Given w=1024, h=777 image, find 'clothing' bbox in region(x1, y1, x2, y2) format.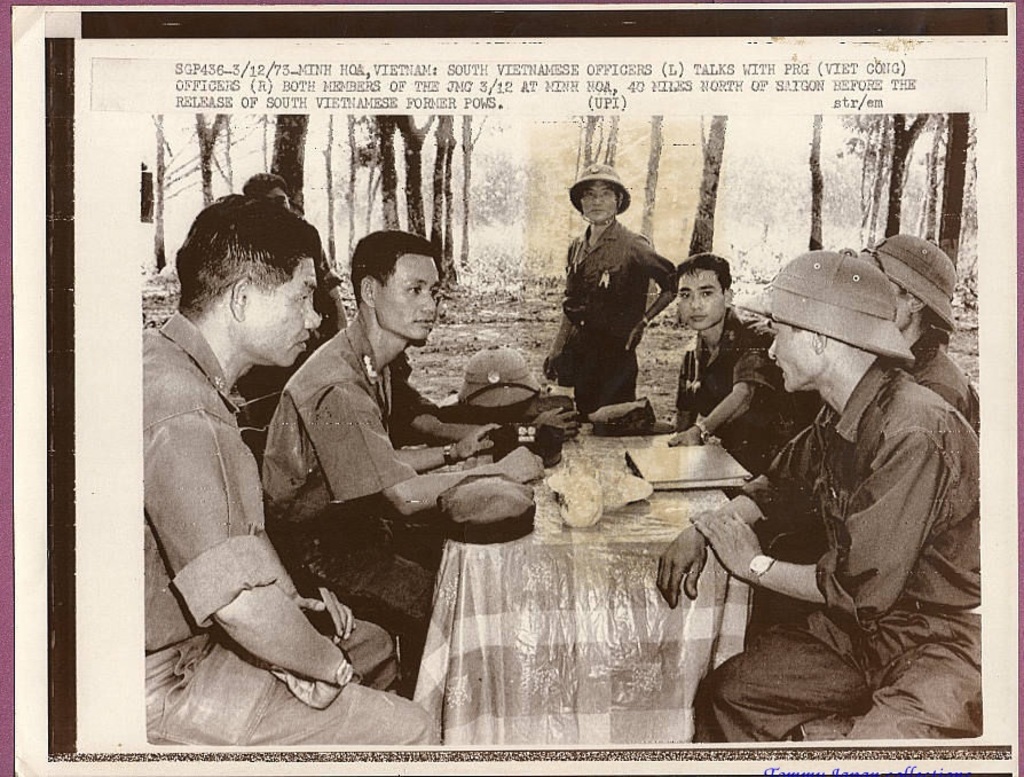
region(762, 332, 982, 605).
